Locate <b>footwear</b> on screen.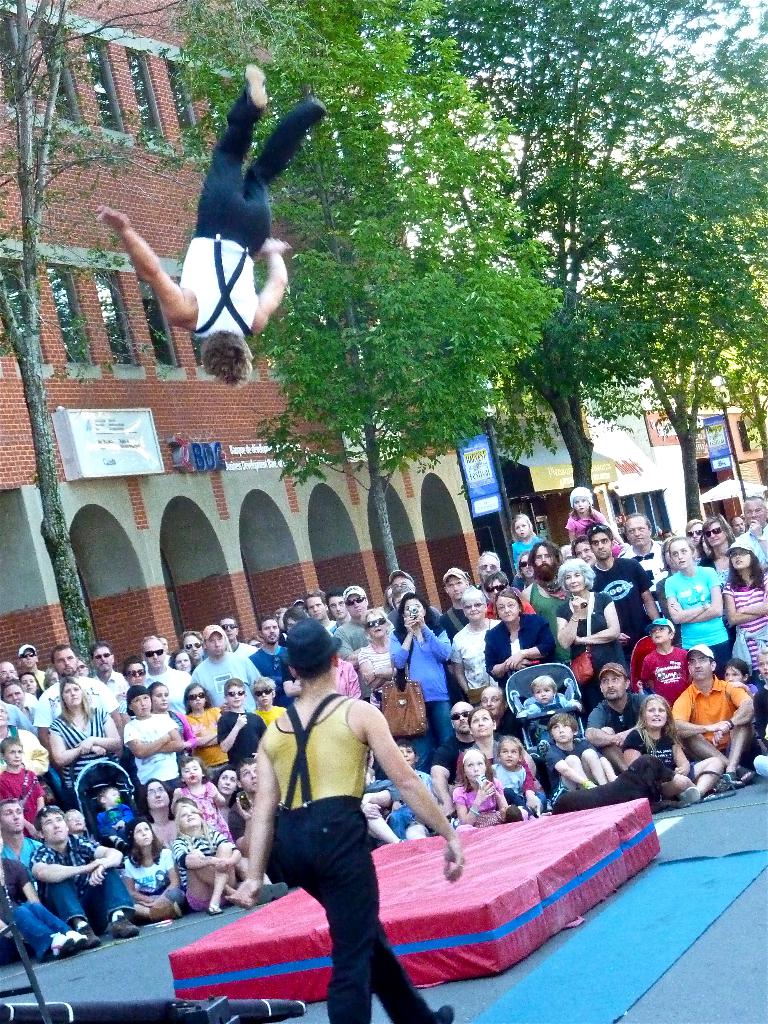
On screen at [730,758,755,782].
